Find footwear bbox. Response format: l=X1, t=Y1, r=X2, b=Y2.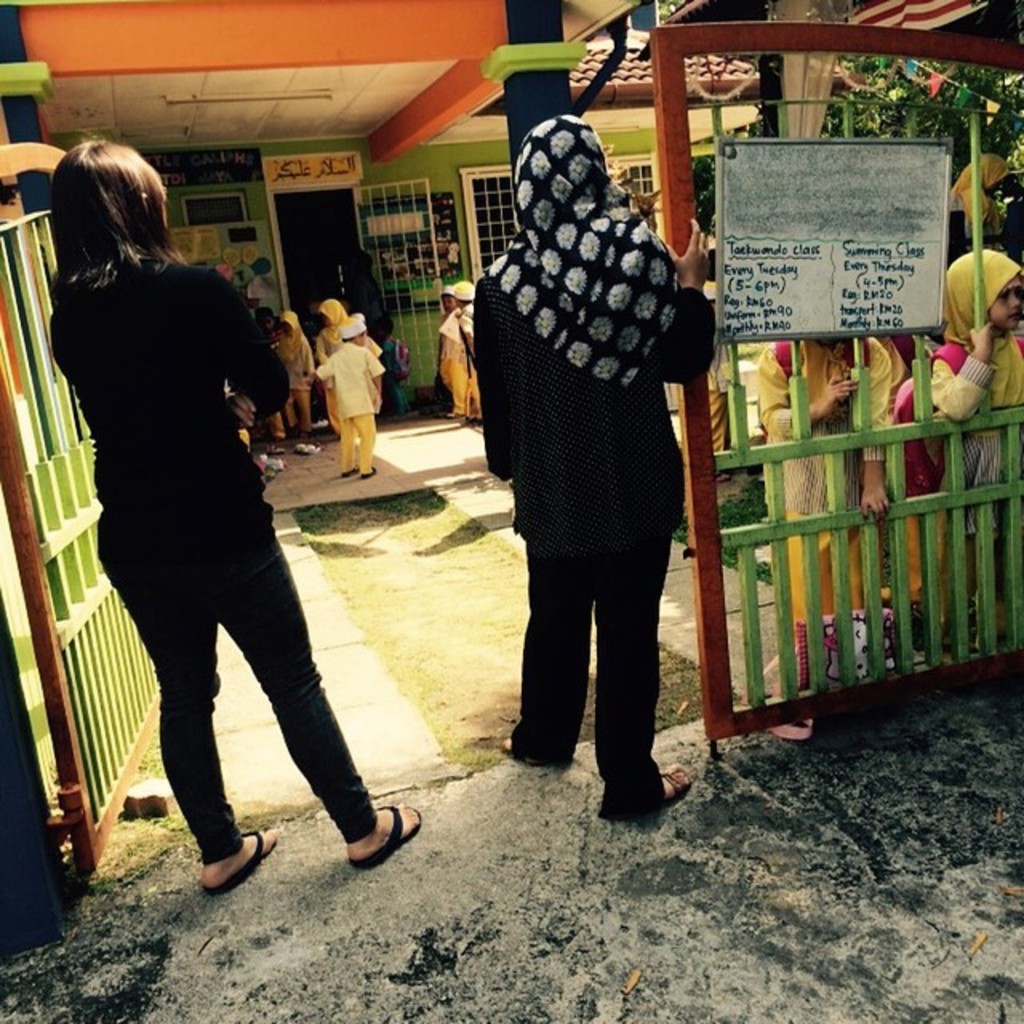
l=346, t=802, r=426, b=874.
